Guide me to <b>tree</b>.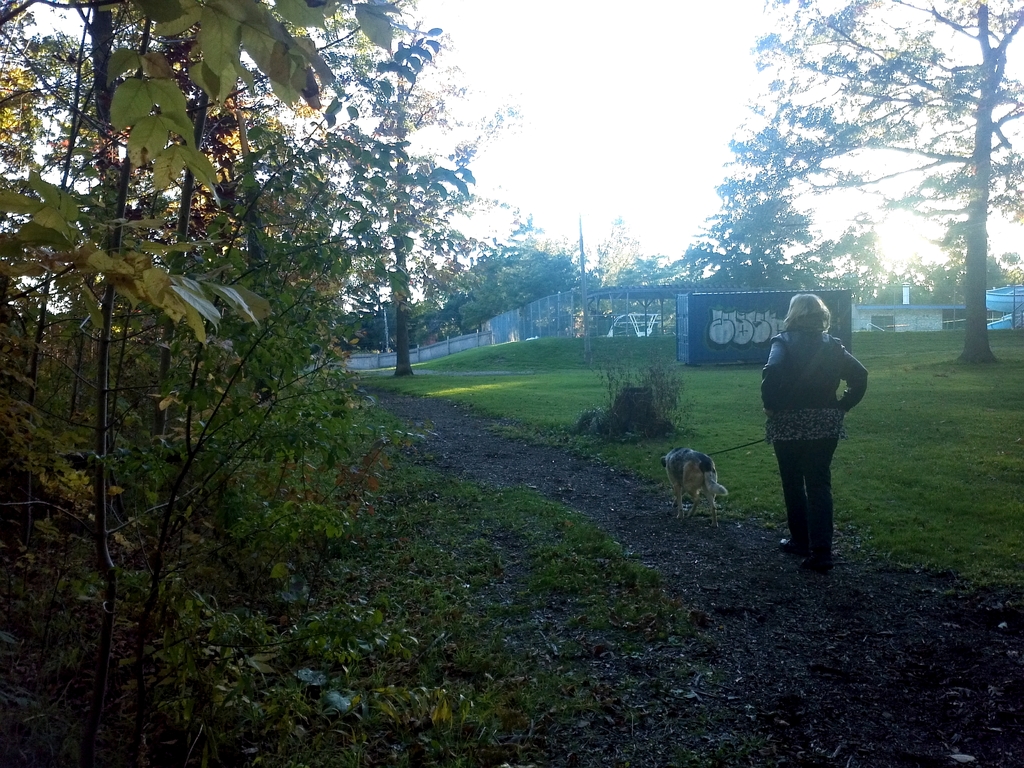
Guidance: bbox=[823, 200, 891, 328].
